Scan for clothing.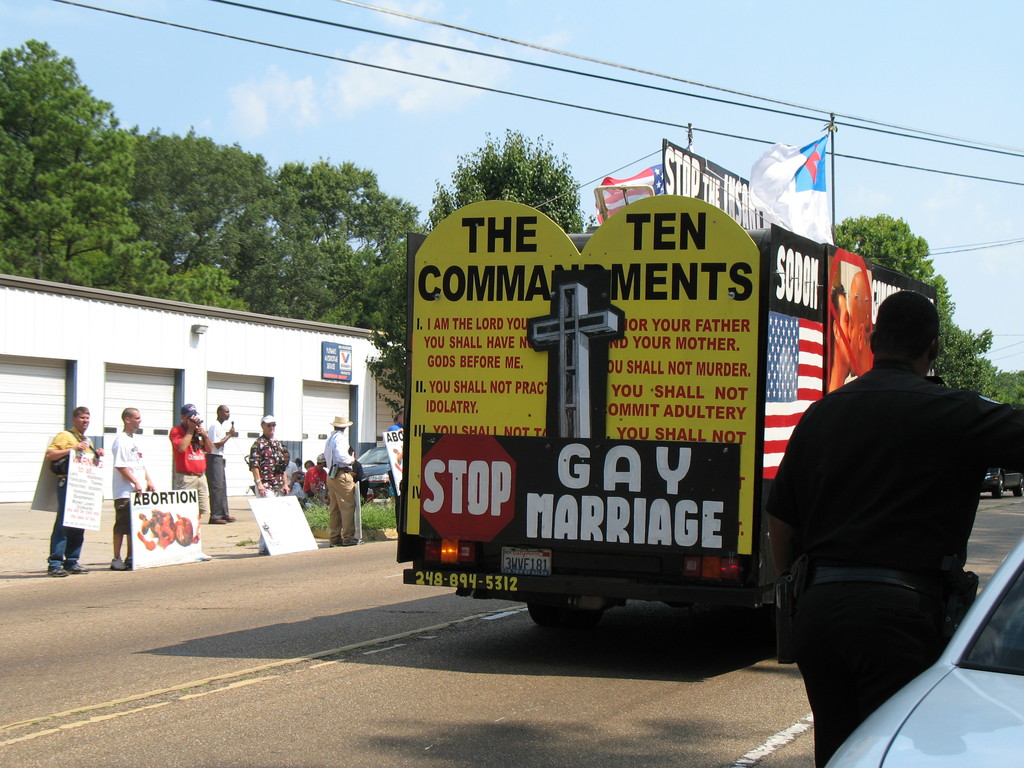
Scan result: 246,431,285,548.
